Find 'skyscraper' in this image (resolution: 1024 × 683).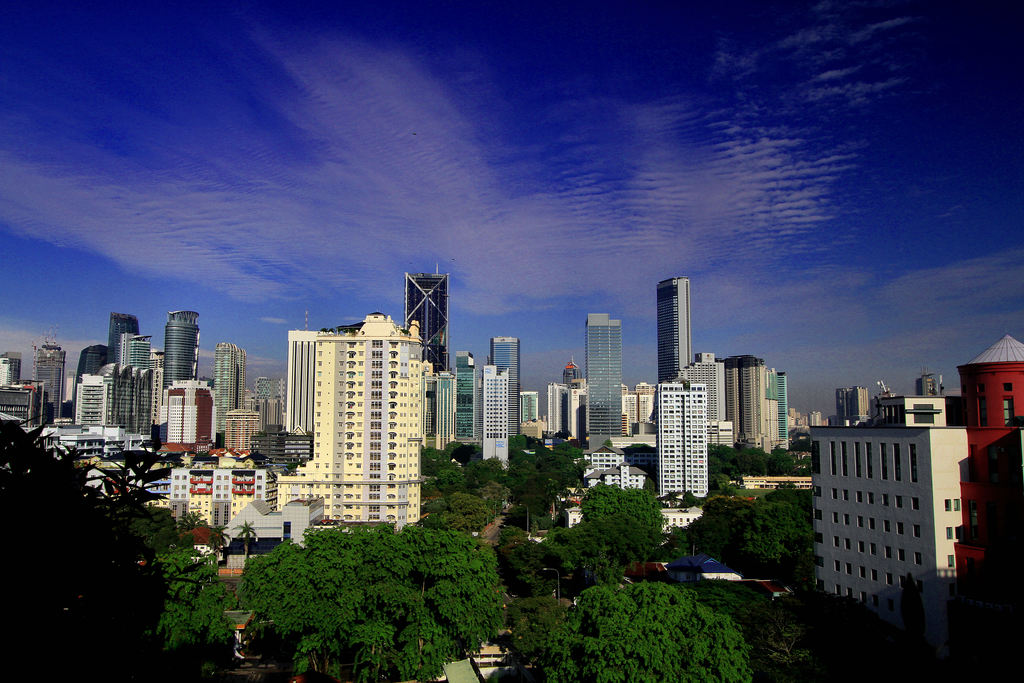
Rect(810, 404, 980, 634).
